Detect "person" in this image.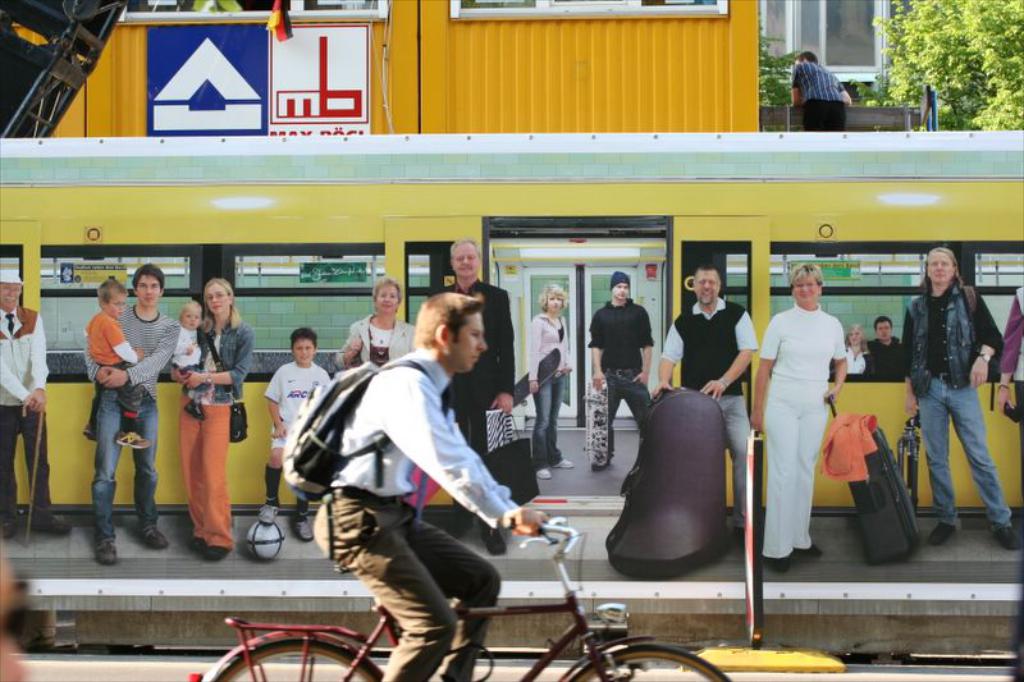
Detection: left=859, top=316, right=905, bottom=380.
